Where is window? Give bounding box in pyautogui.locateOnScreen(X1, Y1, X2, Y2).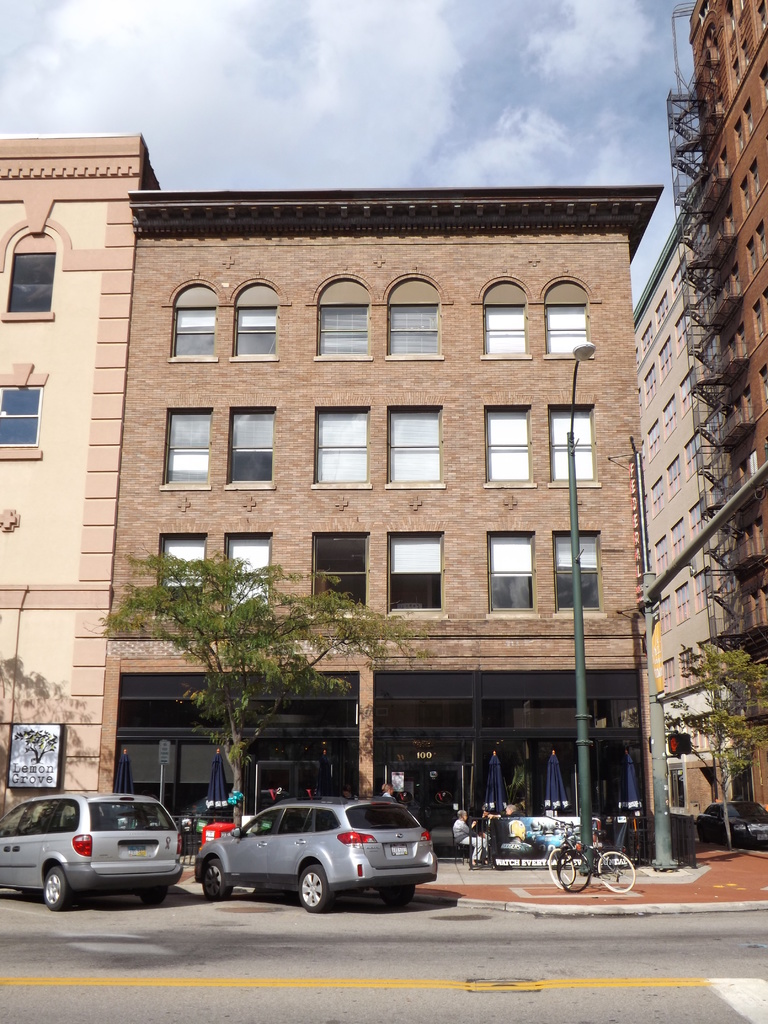
pyautogui.locateOnScreen(486, 403, 532, 489).
